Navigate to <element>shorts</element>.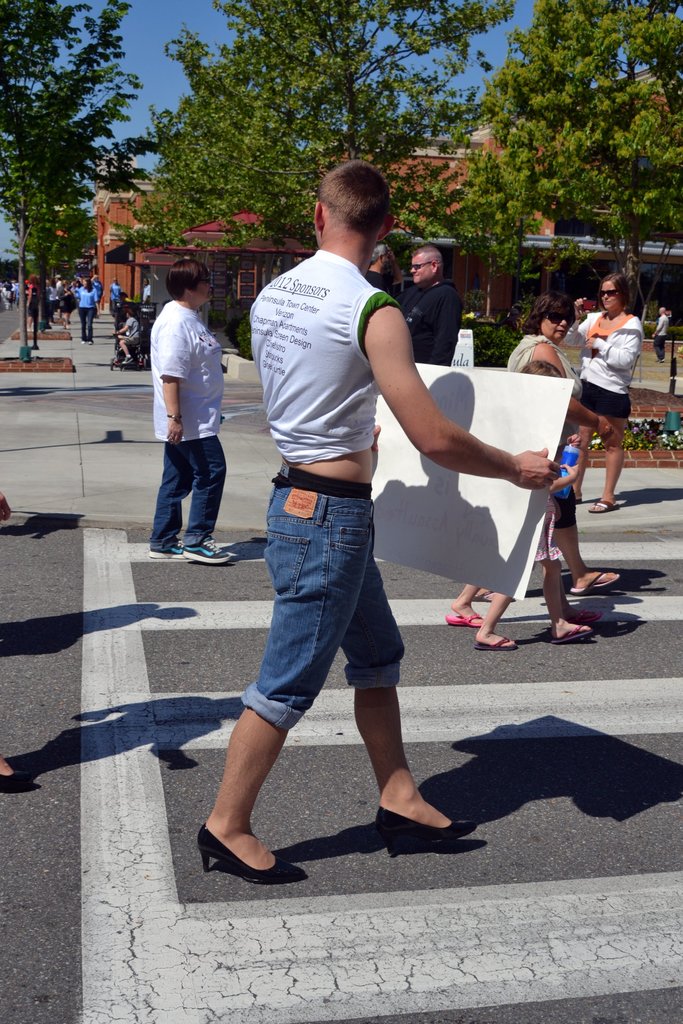
Navigation target: <box>581,385,630,422</box>.
